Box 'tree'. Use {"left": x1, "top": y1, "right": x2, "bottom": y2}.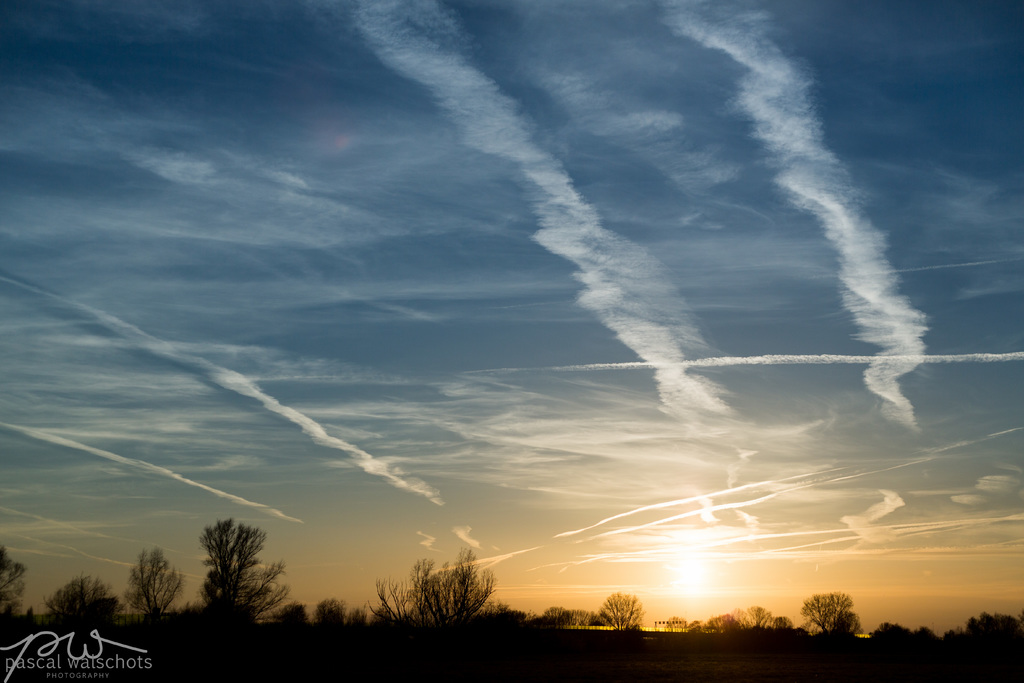
{"left": 119, "top": 545, "right": 191, "bottom": 627}.
